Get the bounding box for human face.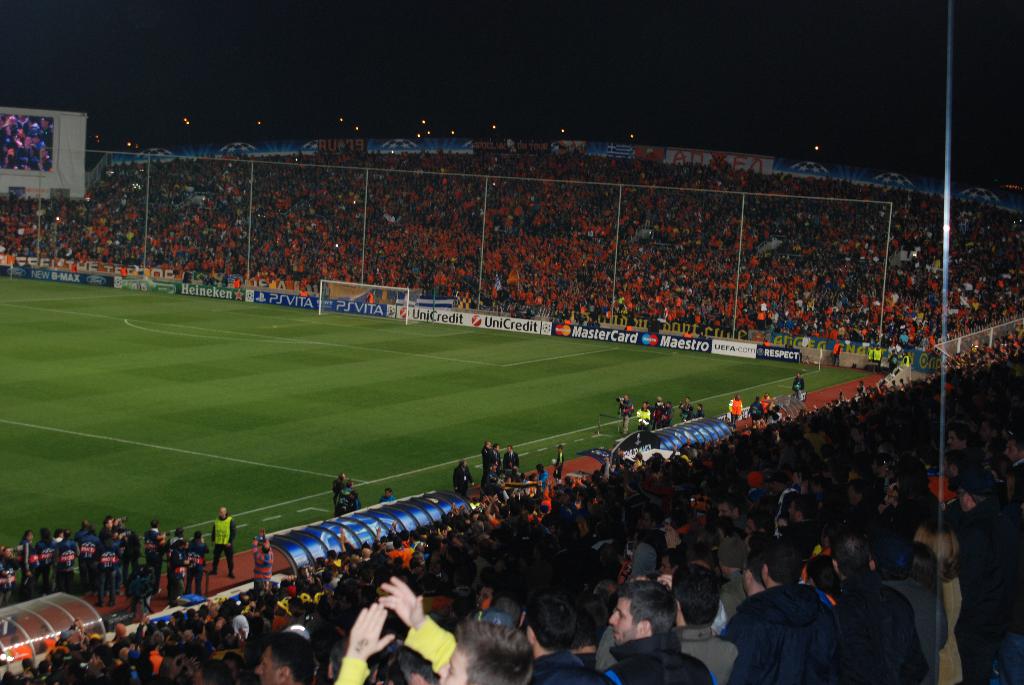
box=[644, 403, 648, 407].
